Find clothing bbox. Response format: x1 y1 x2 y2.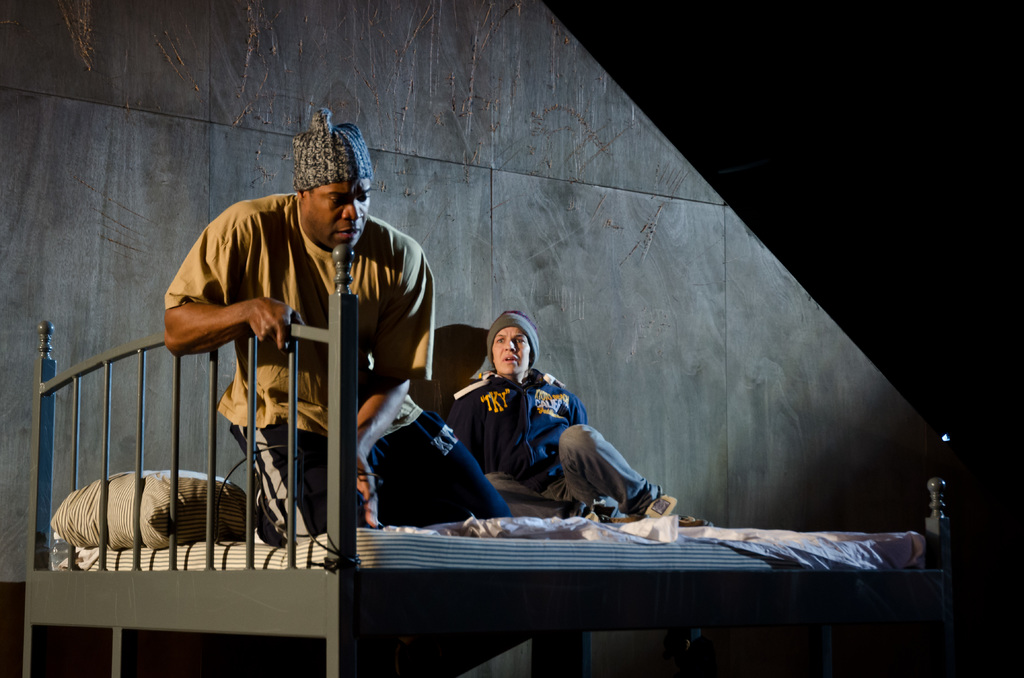
428 306 655 520.
